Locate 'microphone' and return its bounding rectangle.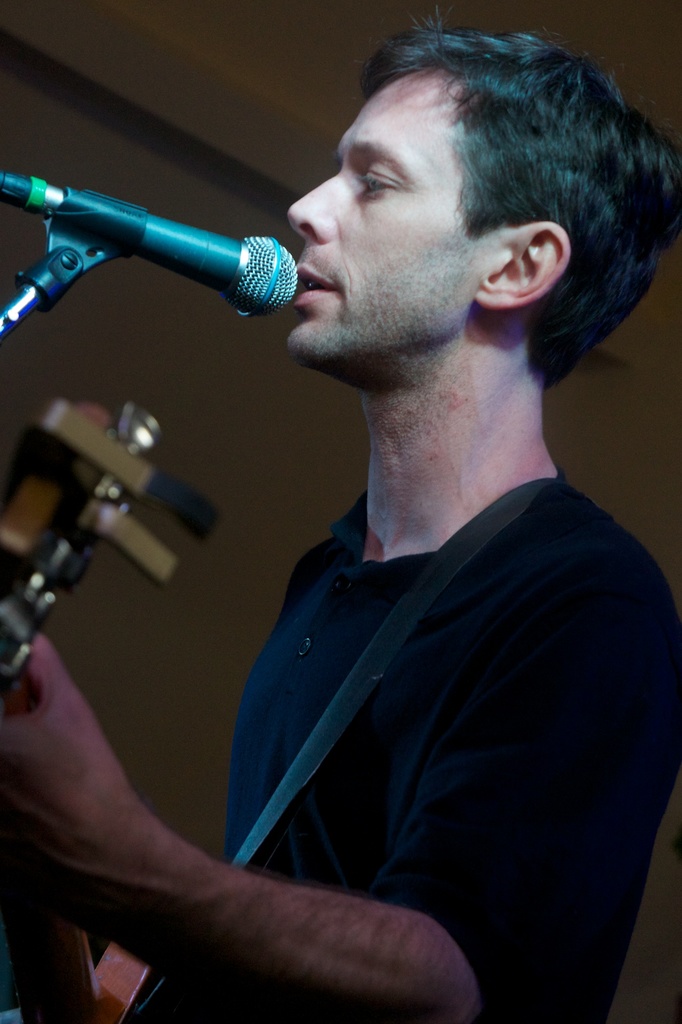
rect(0, 170, 297, 321).
